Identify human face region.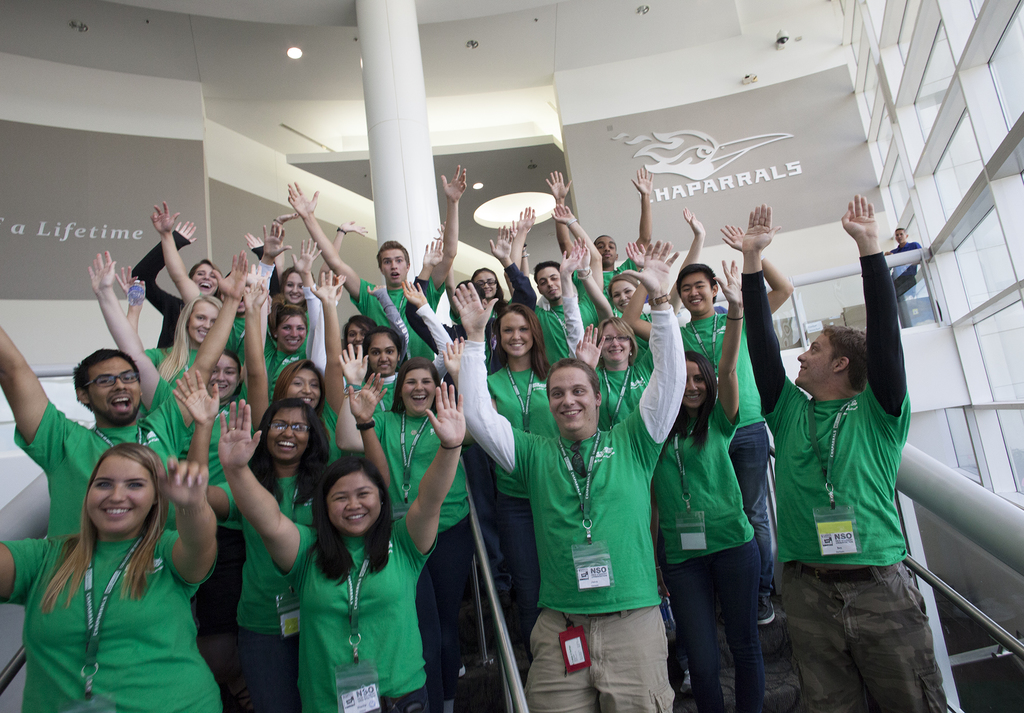
Region: 379:249:404:285.
